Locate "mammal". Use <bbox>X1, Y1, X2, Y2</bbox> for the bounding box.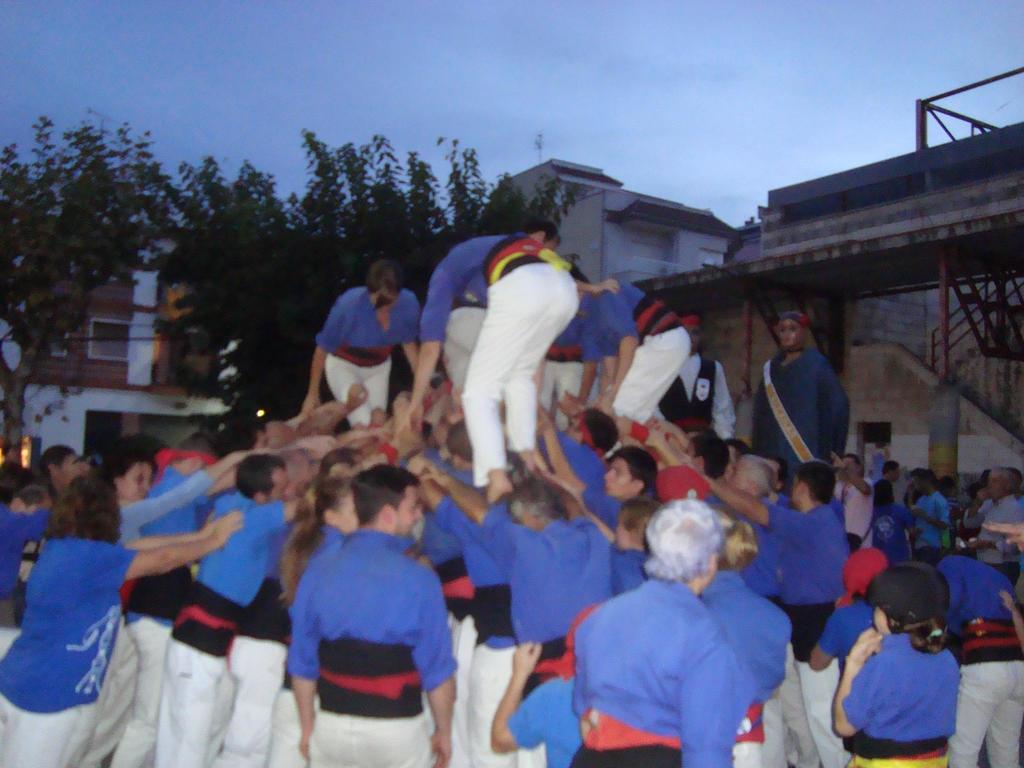
<bbox>488, 603, 608, 767</bbox>.
